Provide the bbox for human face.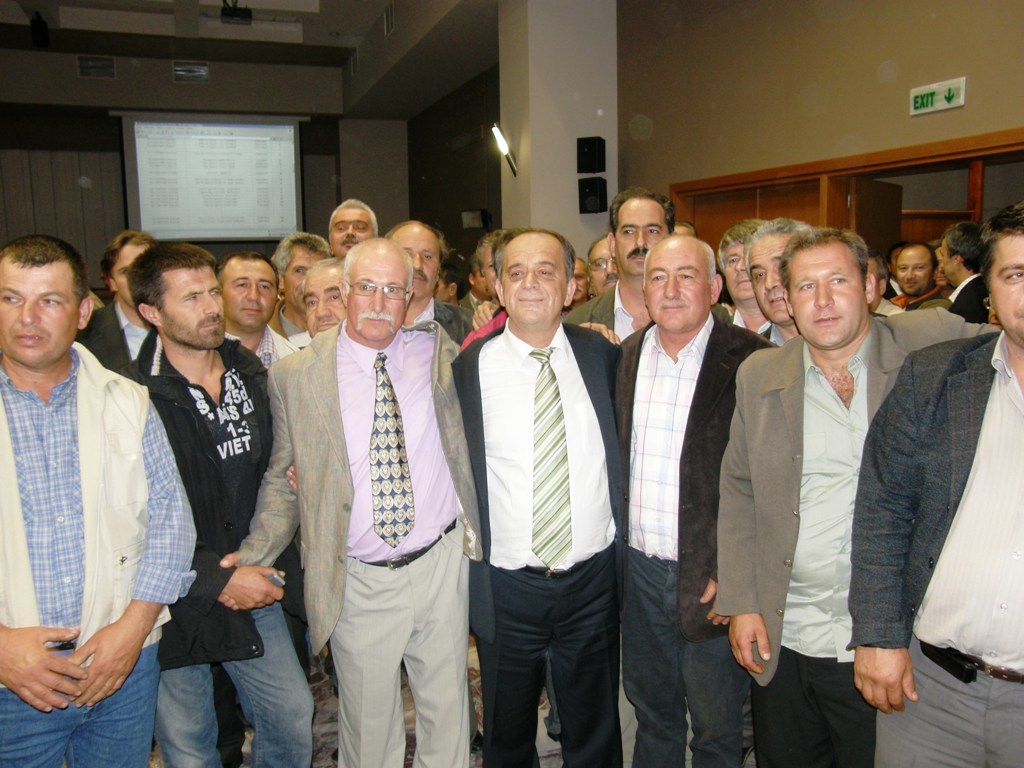
x1=744, y1=232, x2=796, y2=330.
